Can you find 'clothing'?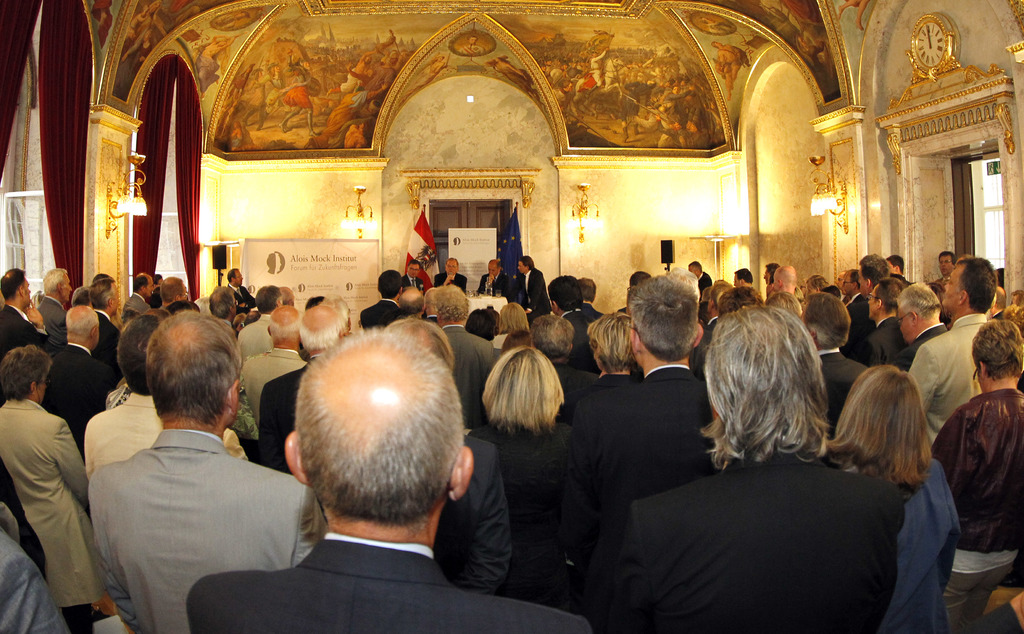
Yes, bounding box: BBox(237, 306, 284, 392).
